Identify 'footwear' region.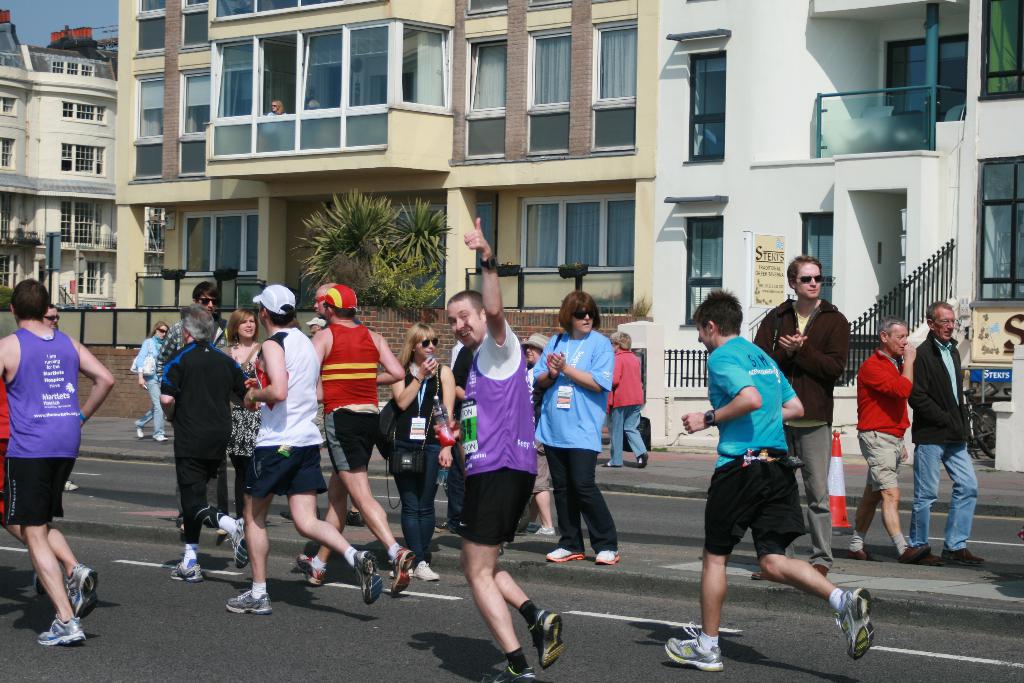
Region: 34 573 44 596.
